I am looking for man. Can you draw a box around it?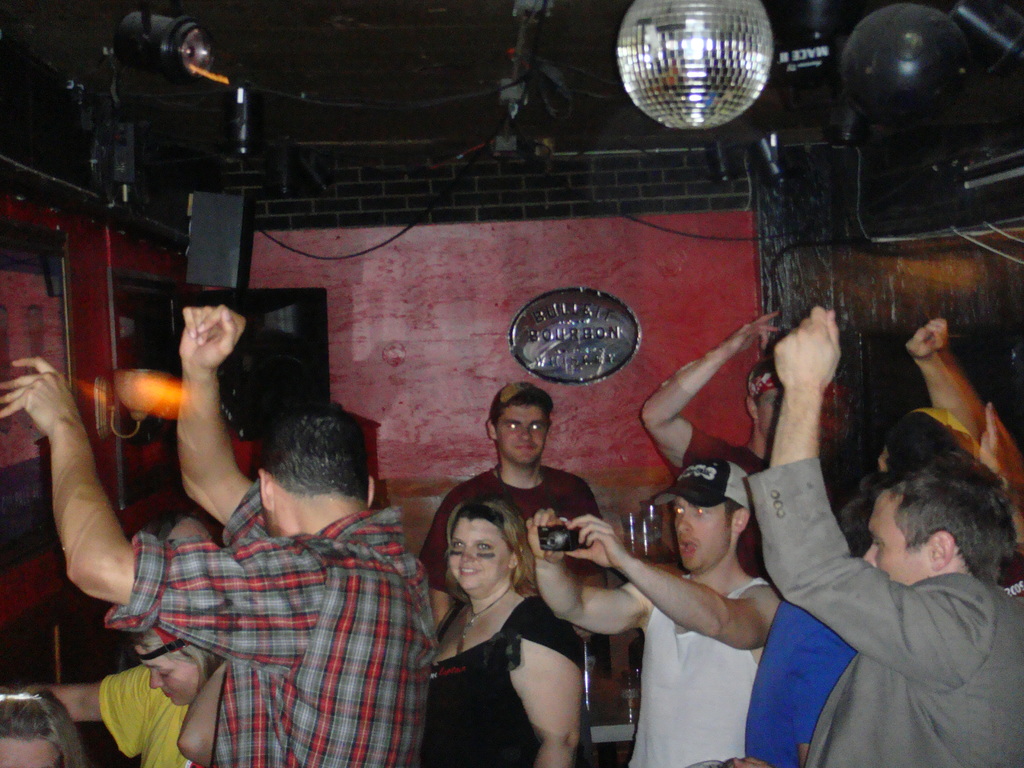
Sure, the bounding box is <box>643,313,1018,562</box>.
